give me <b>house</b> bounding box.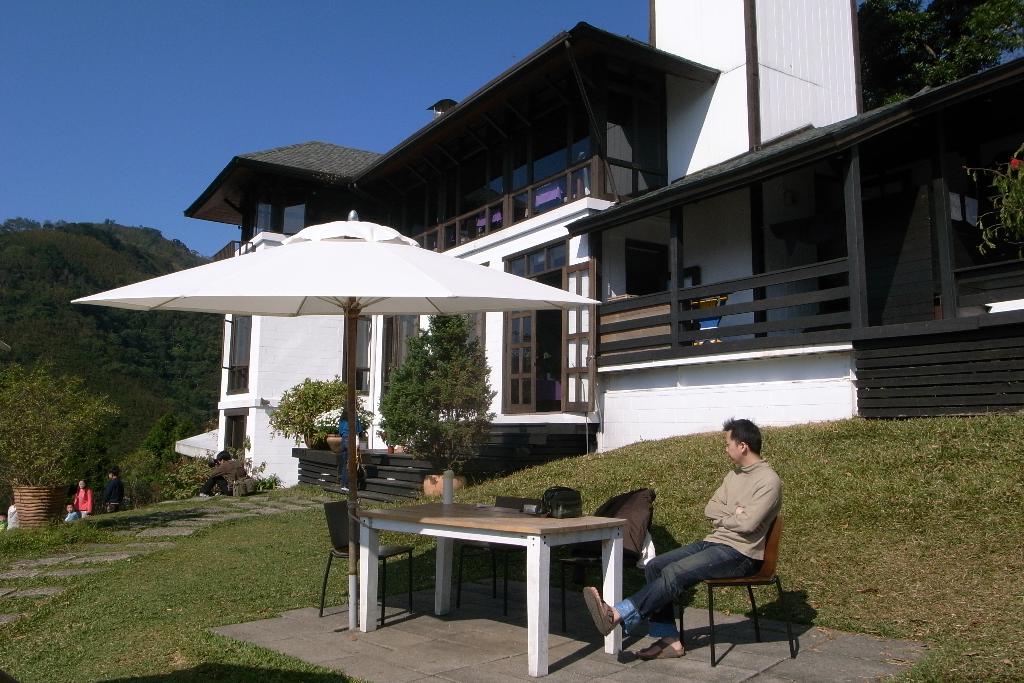
[left=125, top=19, right=987, bottom=572].
